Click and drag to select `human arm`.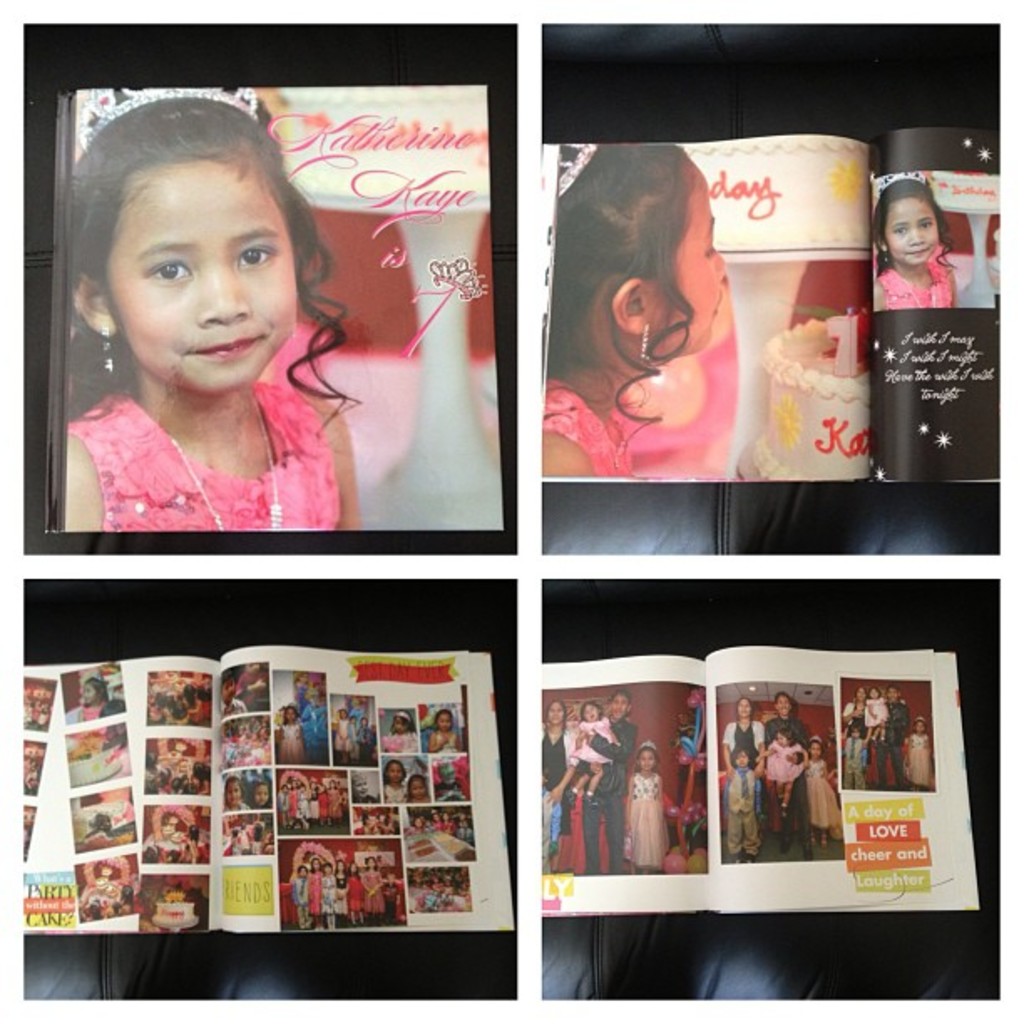
Selection: [361,872,373,897].
